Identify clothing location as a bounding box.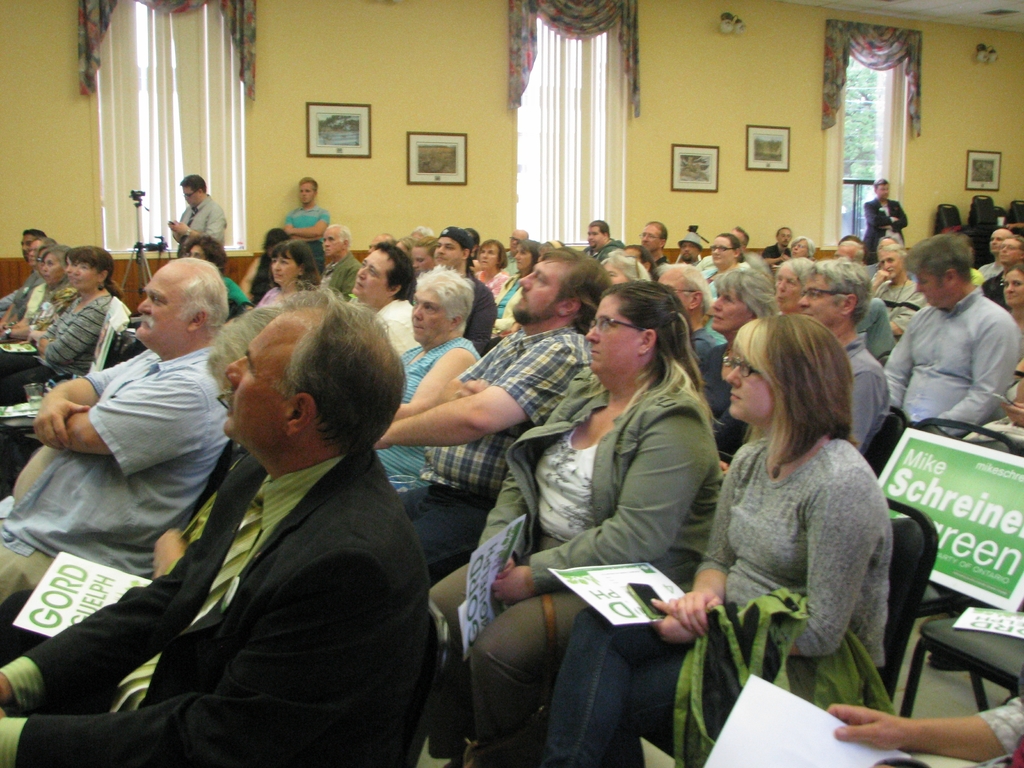
<box>0,456,431,767</box>.
